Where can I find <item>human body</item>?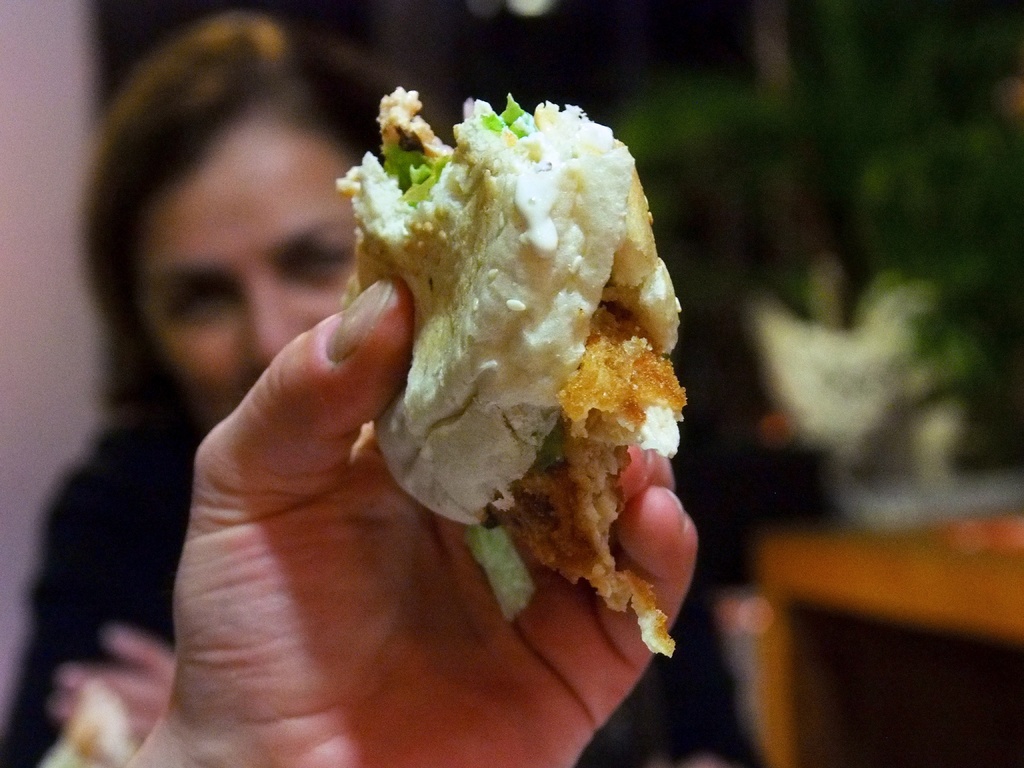
You can find it at box=[122, 271, 700, 767].
